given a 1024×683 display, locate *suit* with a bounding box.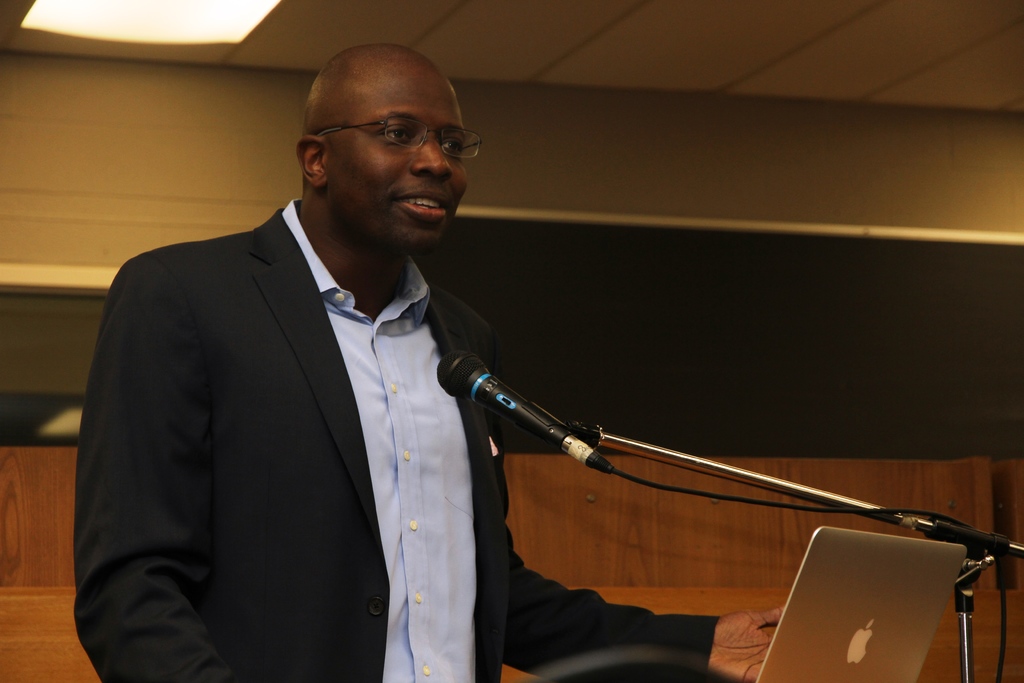
Located: 76/129/561/682.
